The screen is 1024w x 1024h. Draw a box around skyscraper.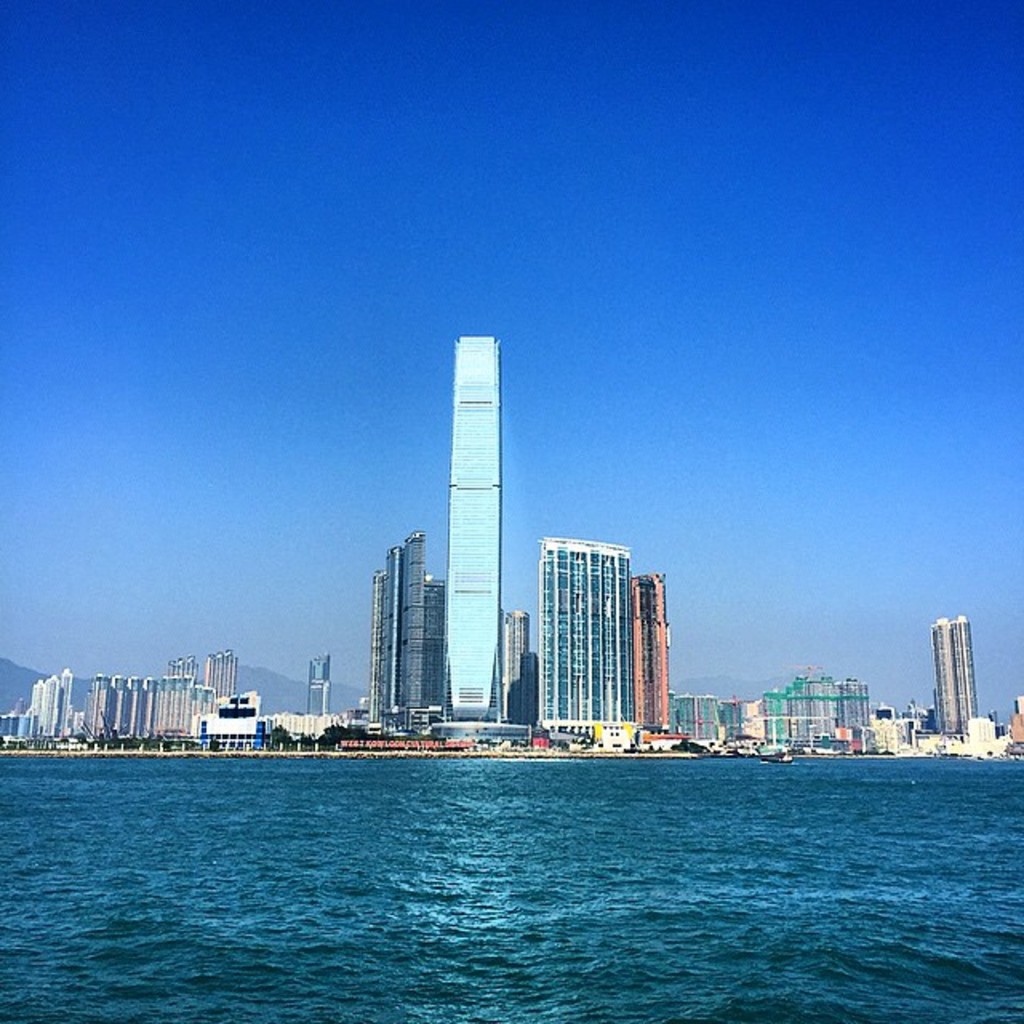
<region>627, 573, 669, 723</region>.
